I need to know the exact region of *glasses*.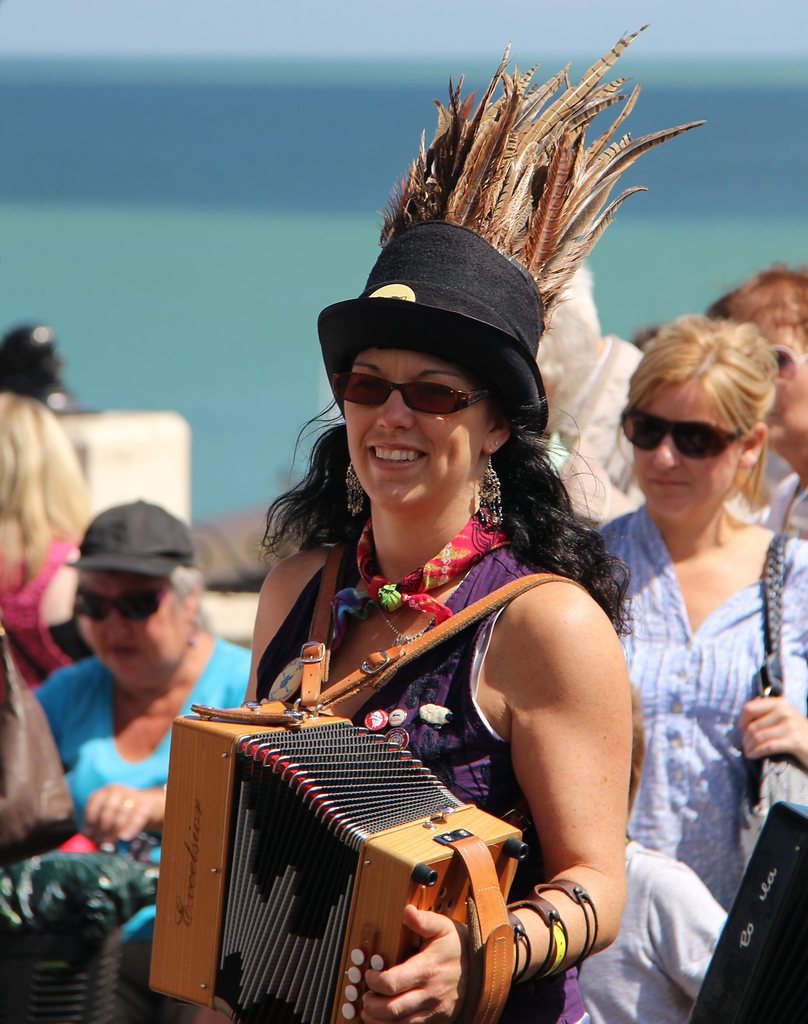
Region: rect(339, 368, 510, 424).
